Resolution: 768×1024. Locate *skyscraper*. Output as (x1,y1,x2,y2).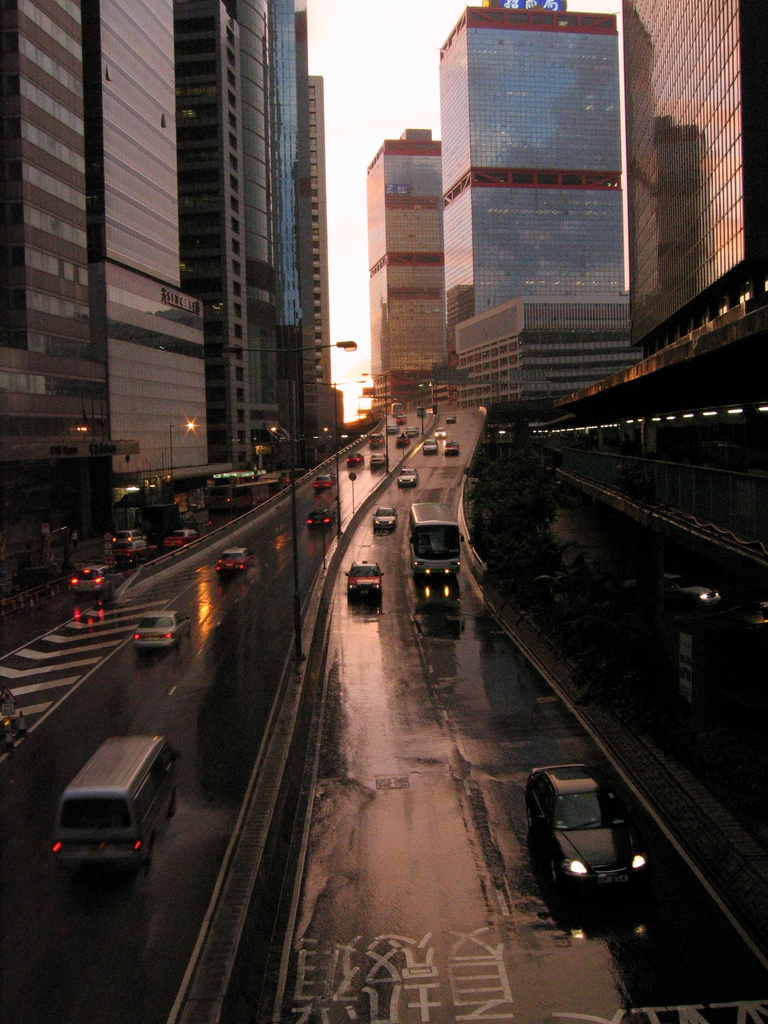
(337,16,634,428).
